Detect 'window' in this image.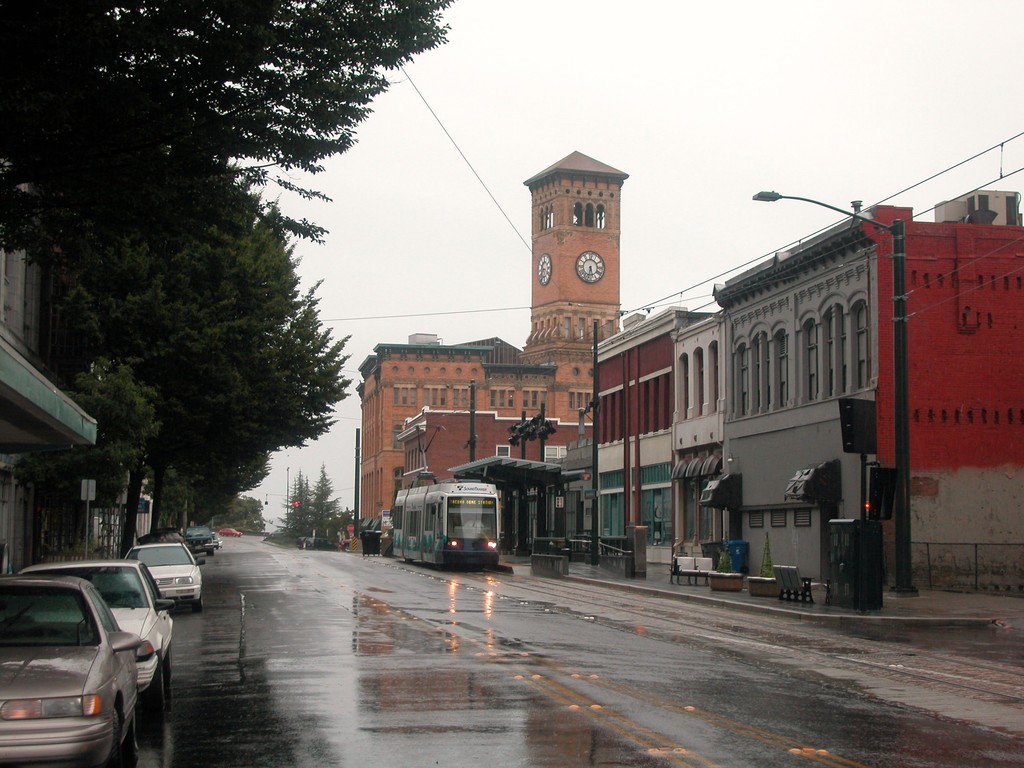
Detection: detection(491, 387, 515, 409).
